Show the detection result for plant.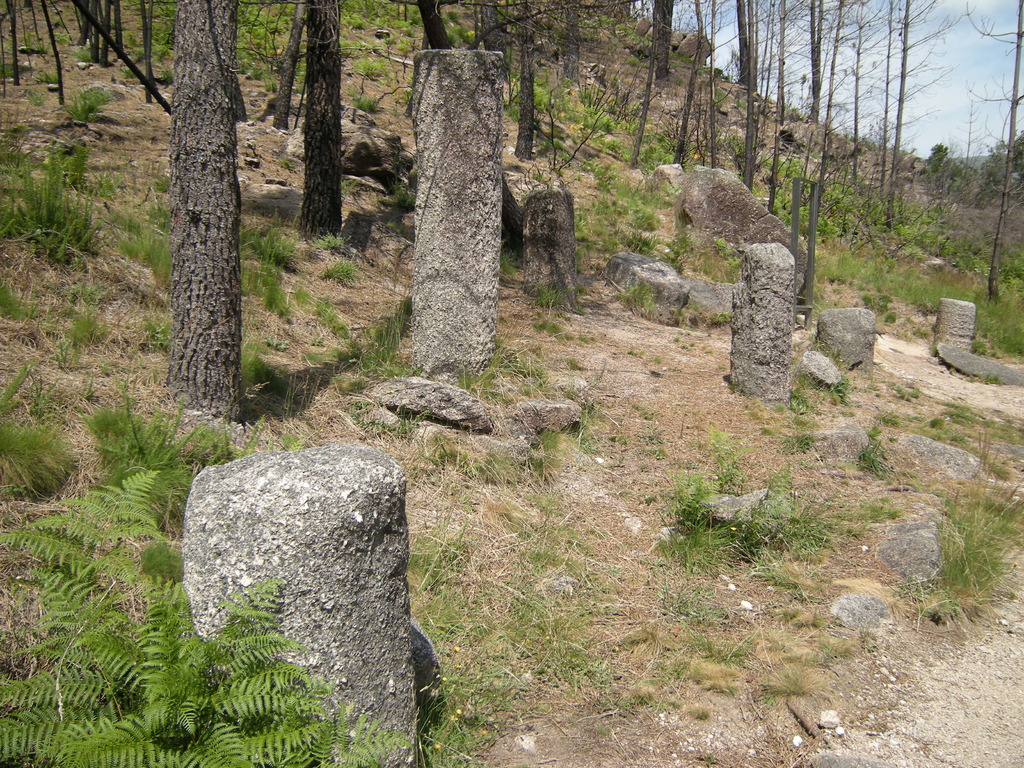
bbox=[678, 230, 747, 299].
